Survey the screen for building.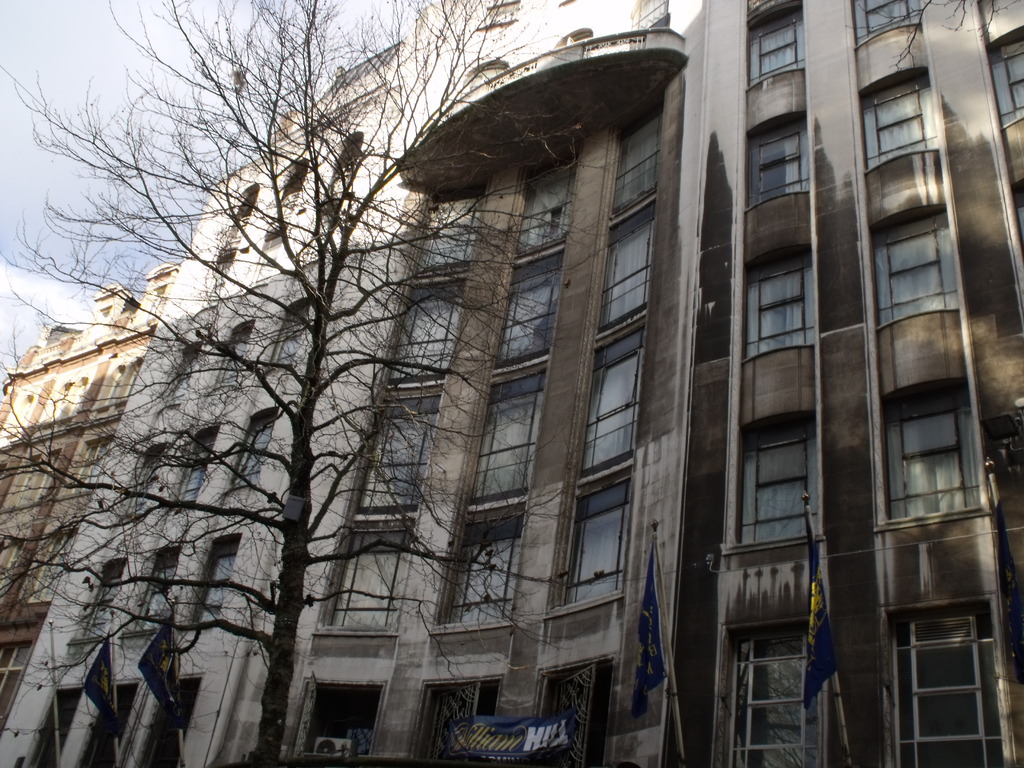
Survey found: 0,266,179,736.
